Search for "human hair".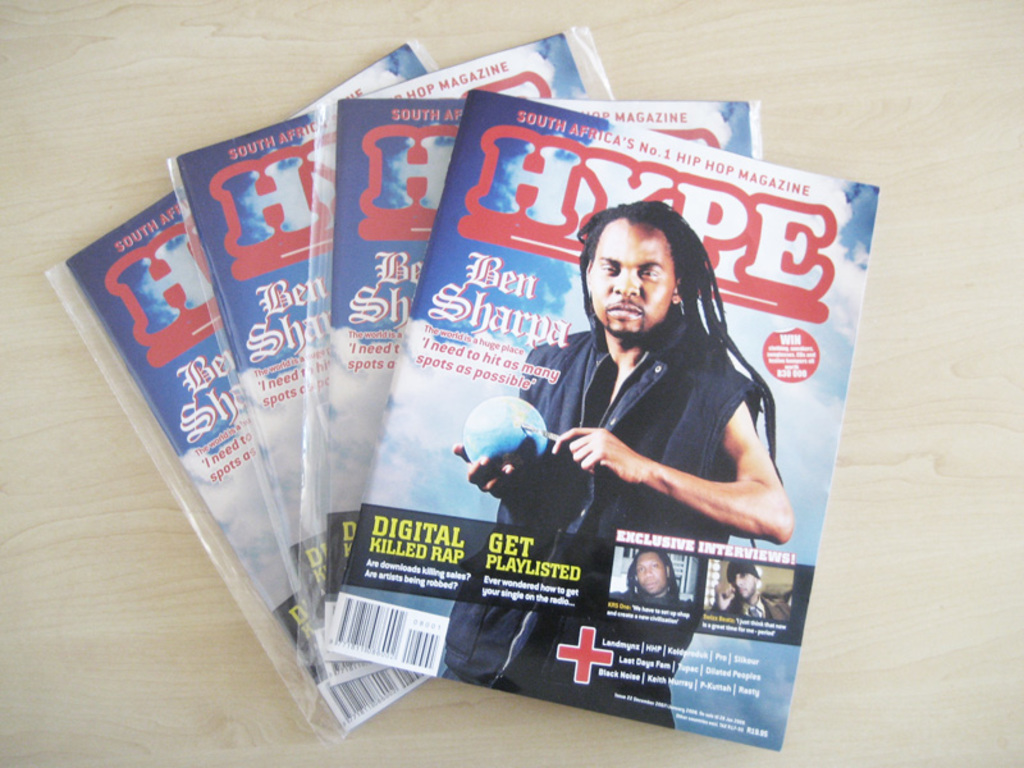
Found at x1=568 y1=192 x2=782 y2=477.
